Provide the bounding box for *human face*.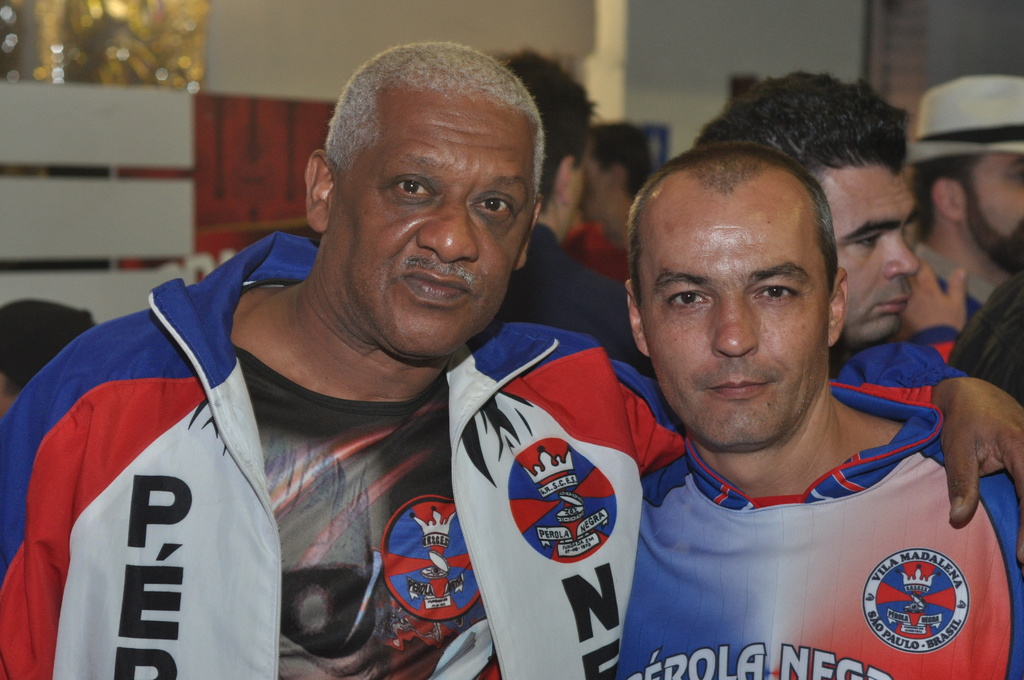
detection(817, 161, 917, 341).
